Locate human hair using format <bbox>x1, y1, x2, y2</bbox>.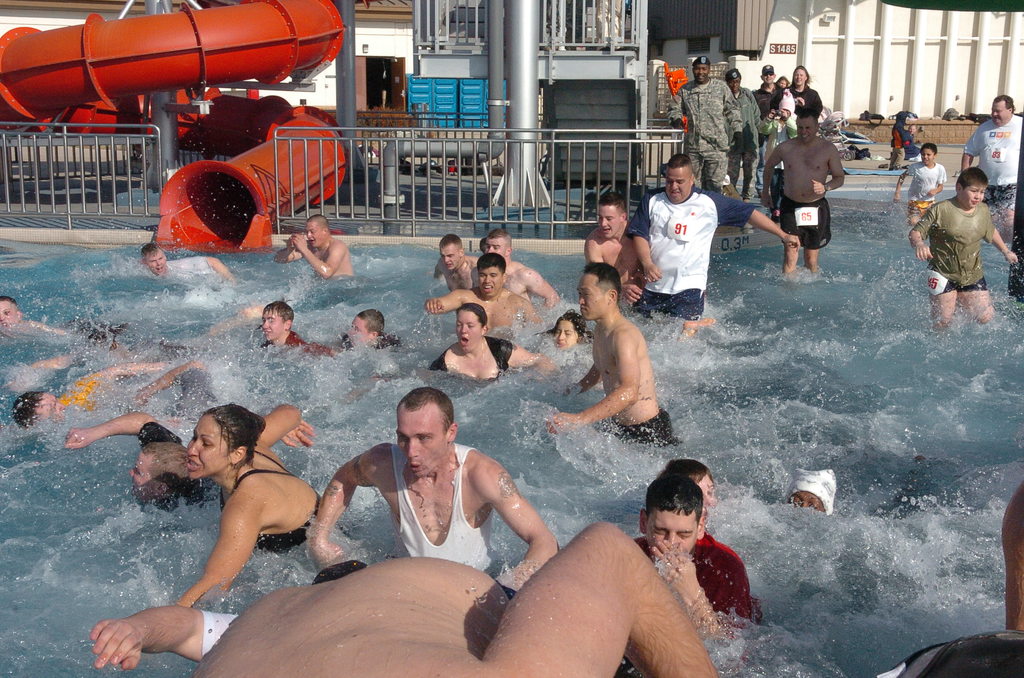
<bbox>13, 392, 47, 433</bbox>.
